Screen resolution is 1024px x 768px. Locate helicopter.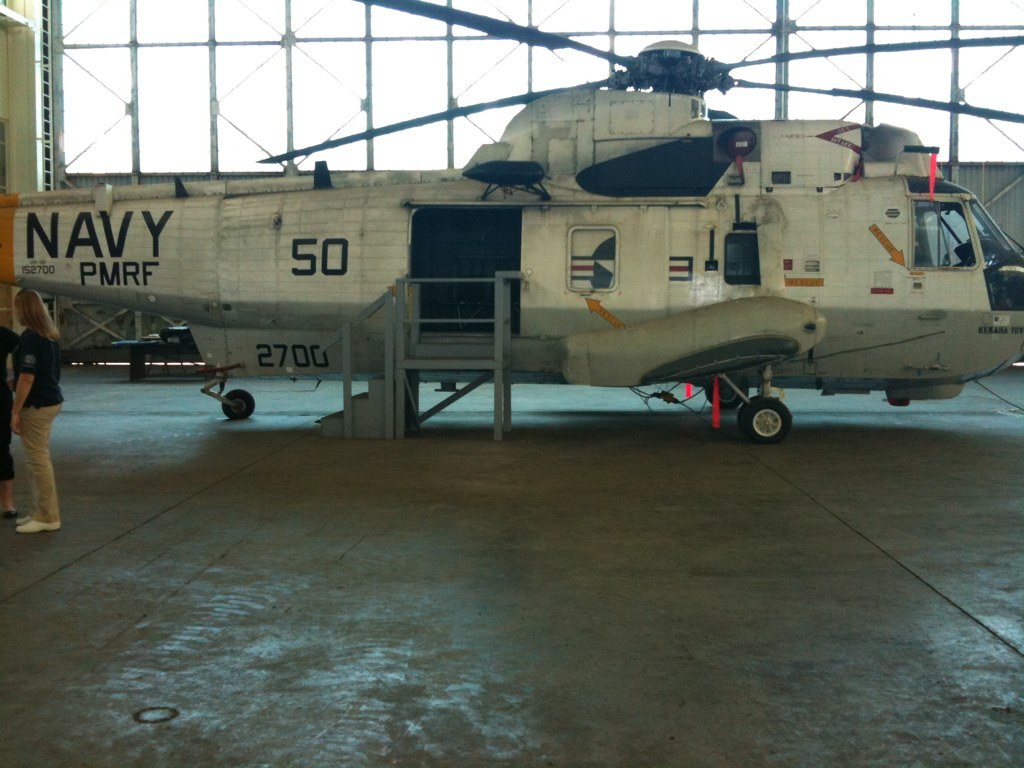
locate(0, 53, 1023, 436).
